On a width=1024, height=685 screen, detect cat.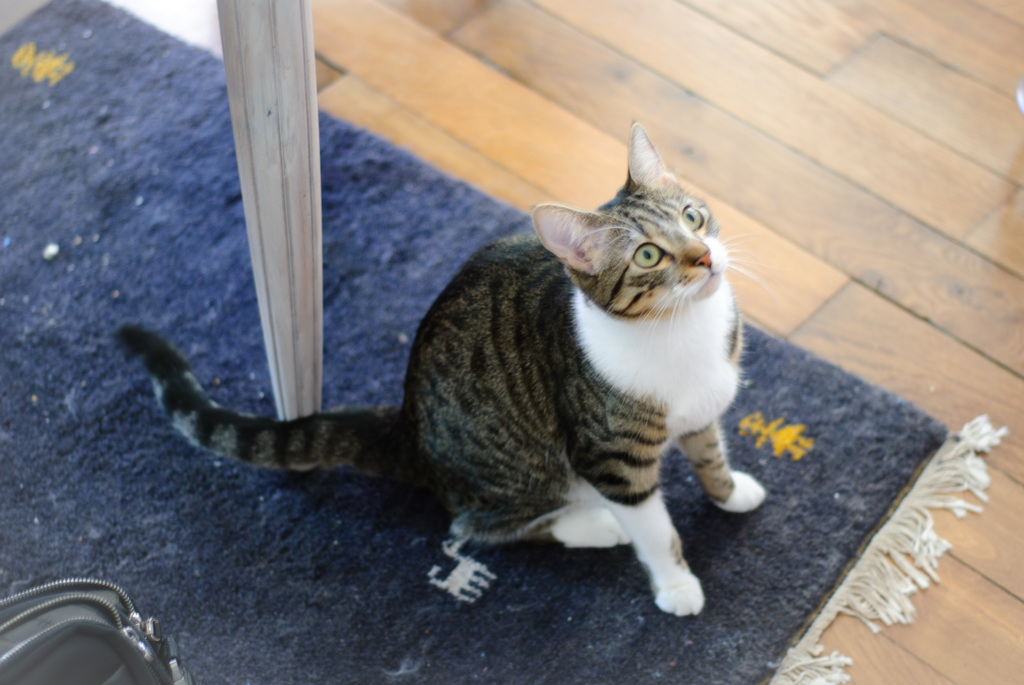
bbox=(112, 116, 772, 619).
